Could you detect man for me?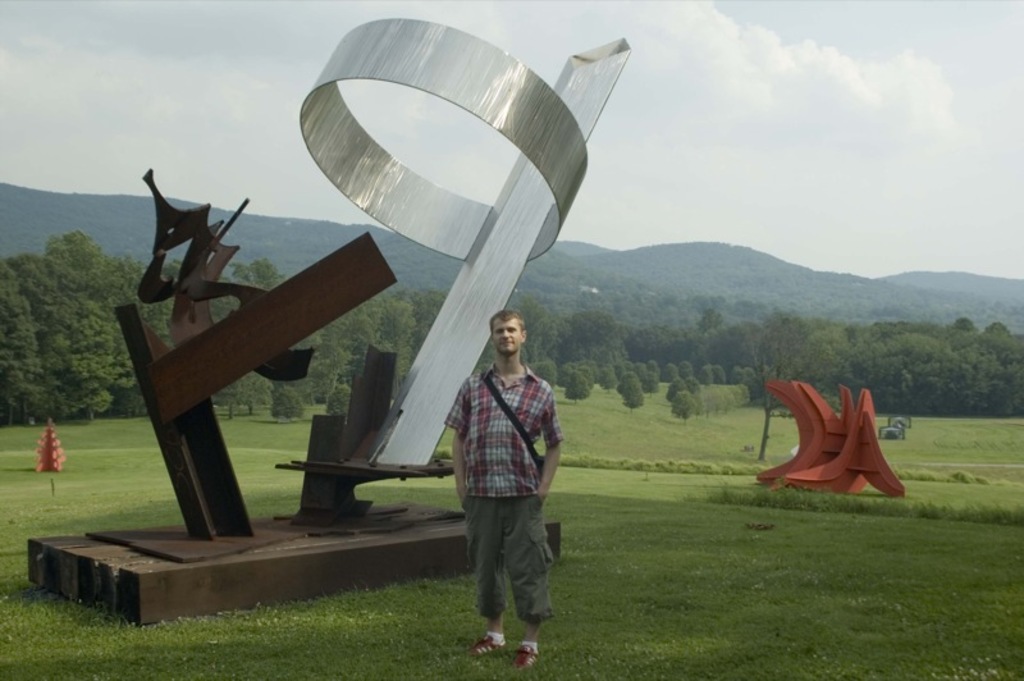
Detection result: crop(438, 303, 573, 649).
